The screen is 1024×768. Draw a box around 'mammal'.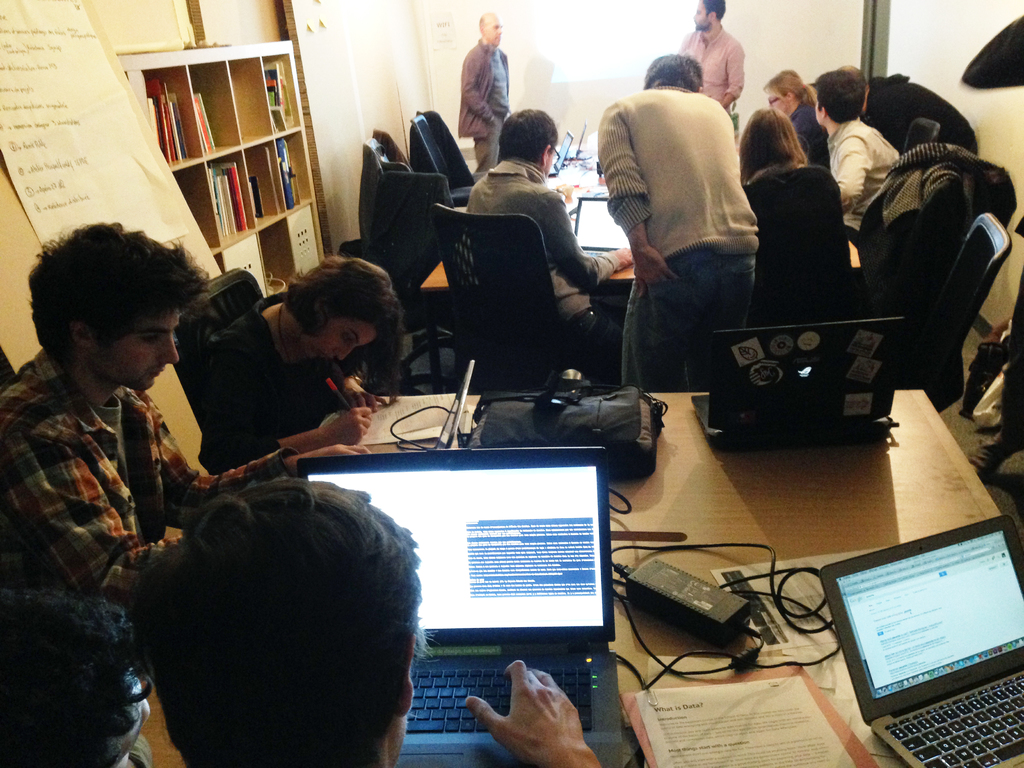
[left=113, top=412, right=438, bottom=735].
